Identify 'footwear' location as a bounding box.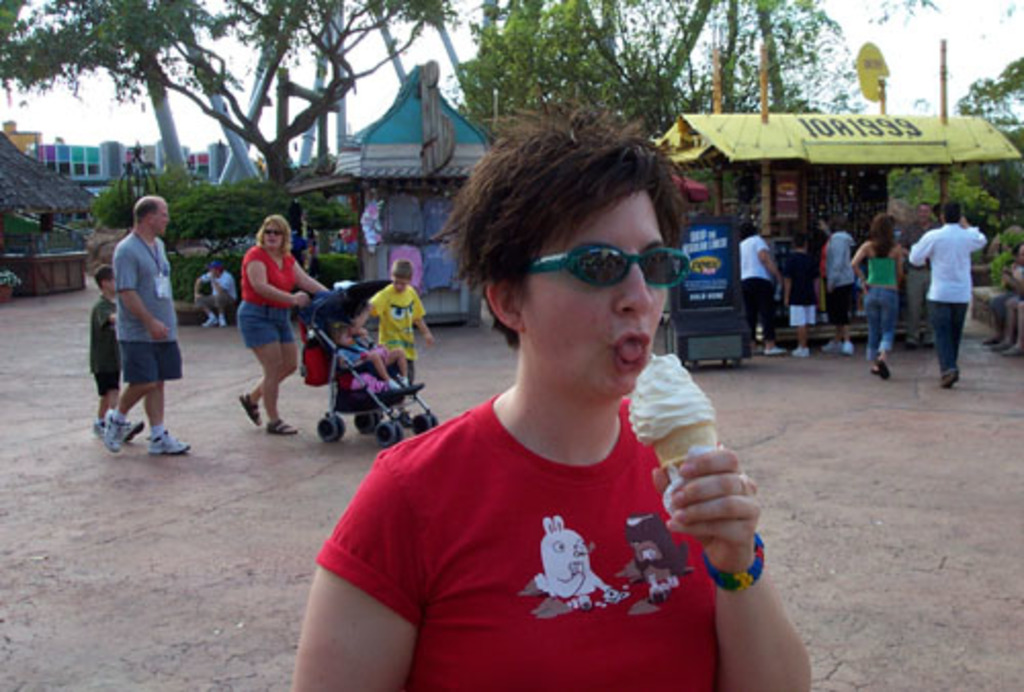
pyautogui.locateOnScreen(791, 344, 809, 356).
